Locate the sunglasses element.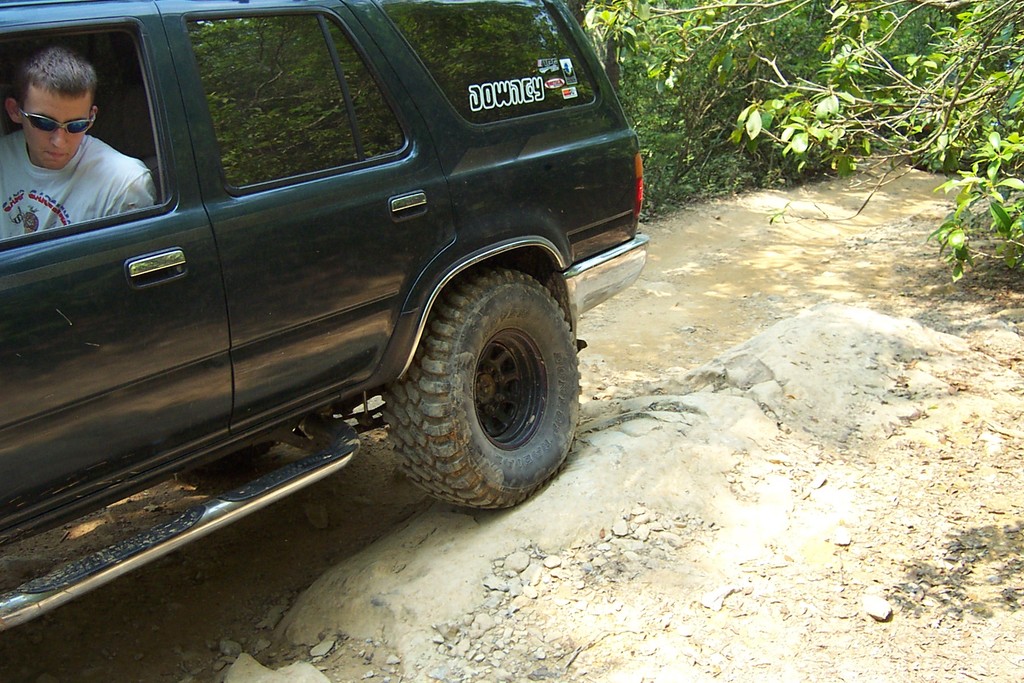
Element bbox: 20/107/95/136.
